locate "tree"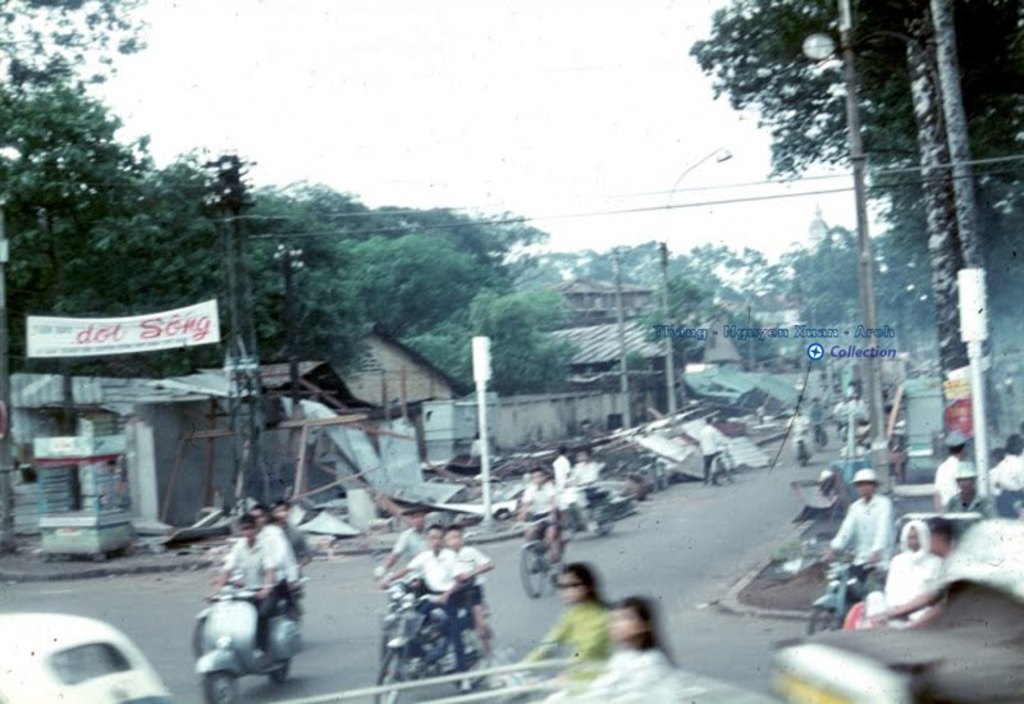
box=[141, 163, 372, 383]
